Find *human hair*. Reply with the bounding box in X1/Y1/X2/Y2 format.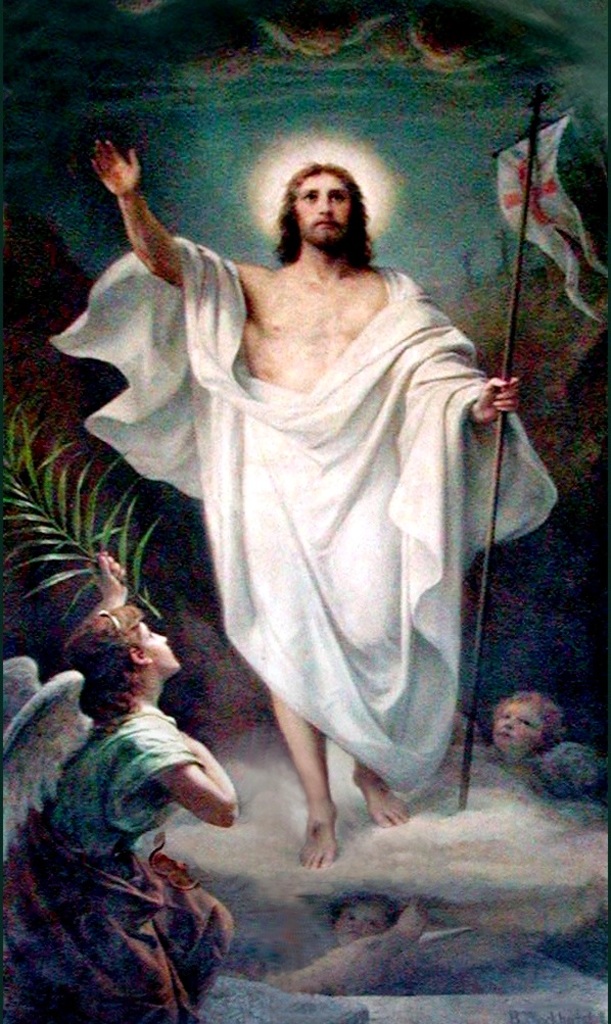
497/688/579/767.
